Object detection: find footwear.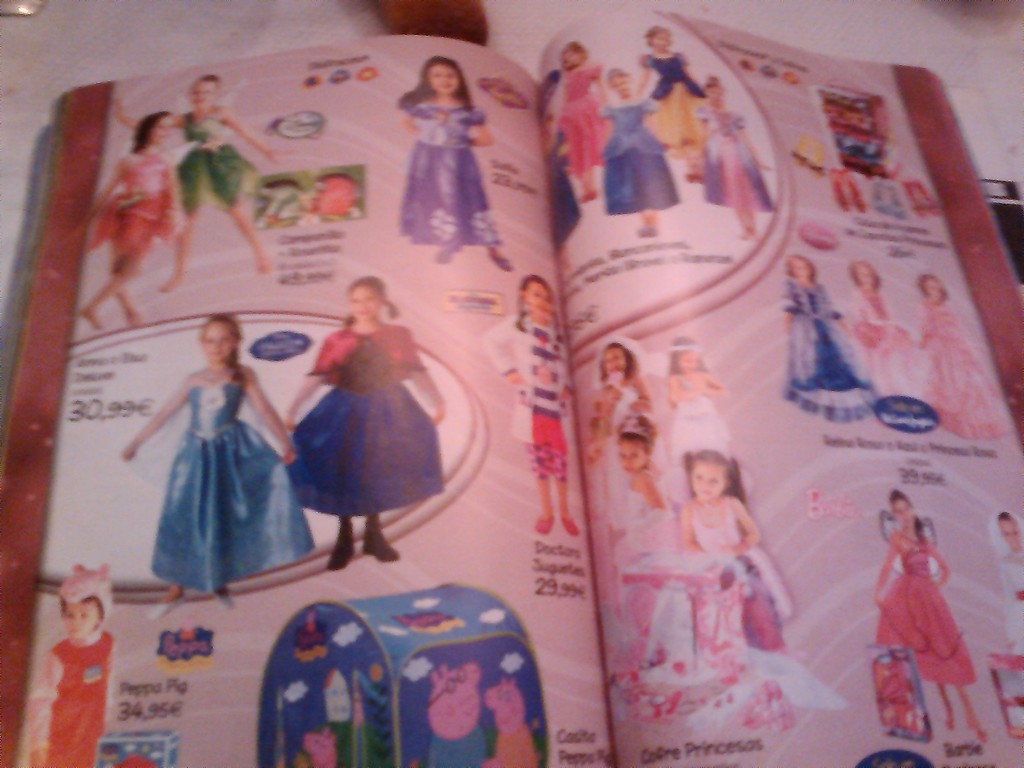
select_region(534, 515, 552, 540).
